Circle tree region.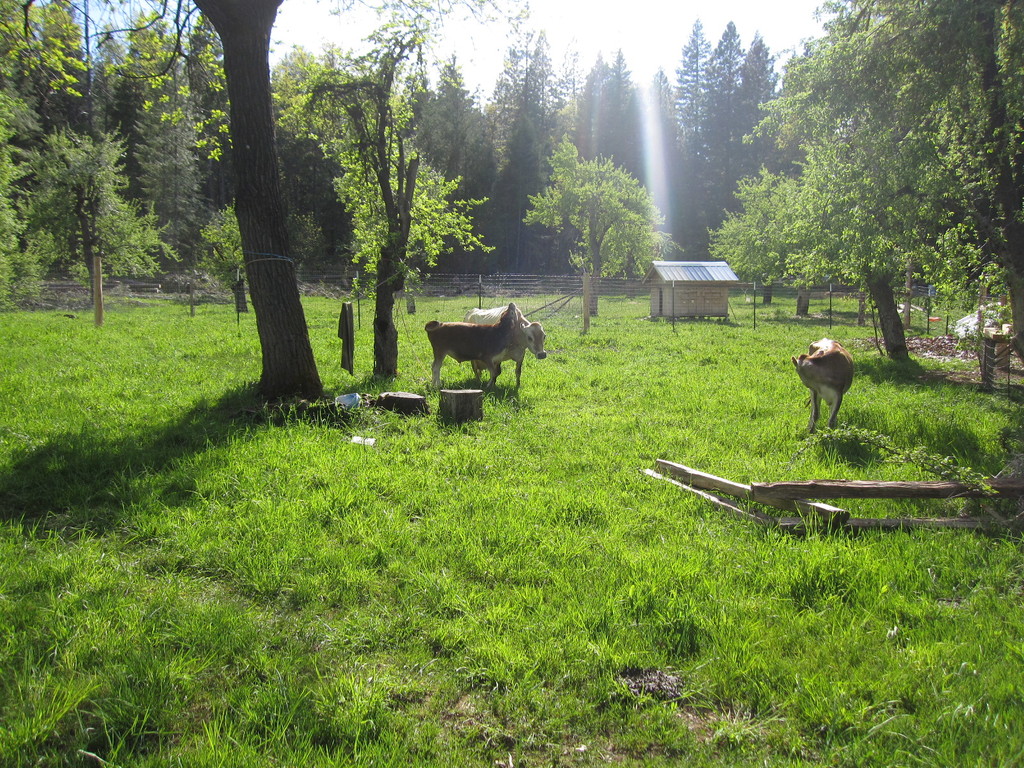
Region: (707,113,964,367).
